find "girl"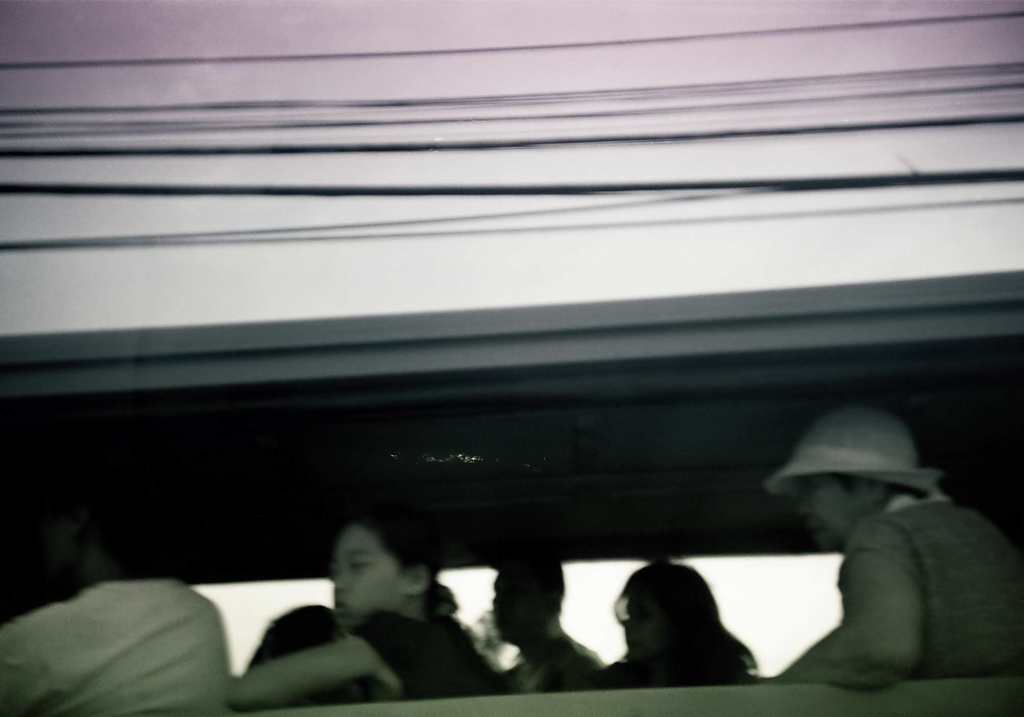
<bbox>569, 561, 756, 693</bbox>
